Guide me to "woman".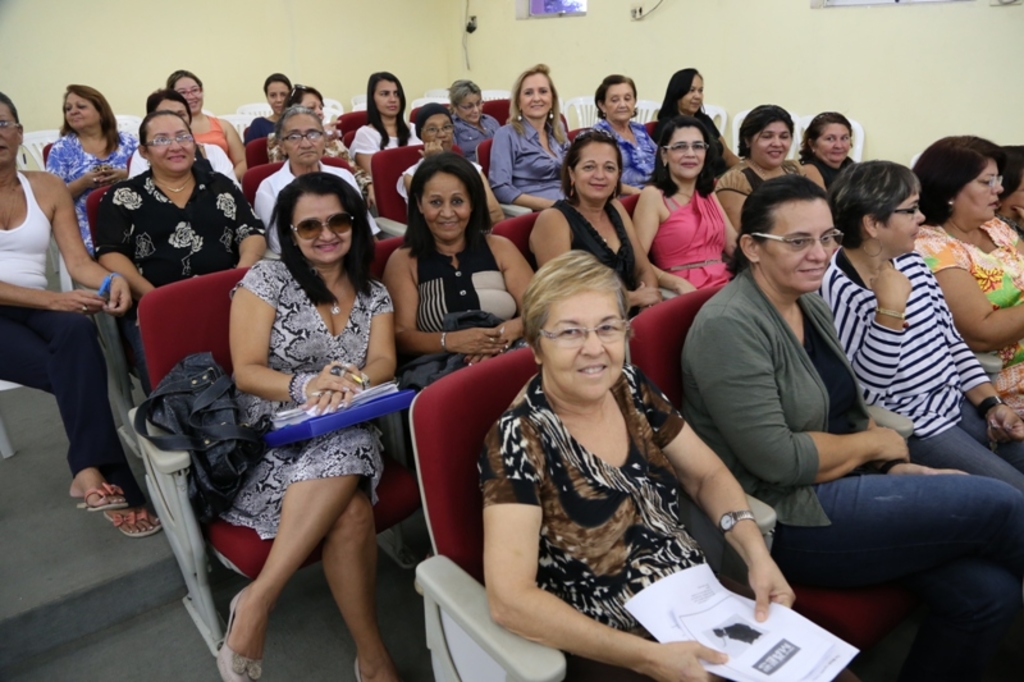
Guidance: 45/77/134/243.
